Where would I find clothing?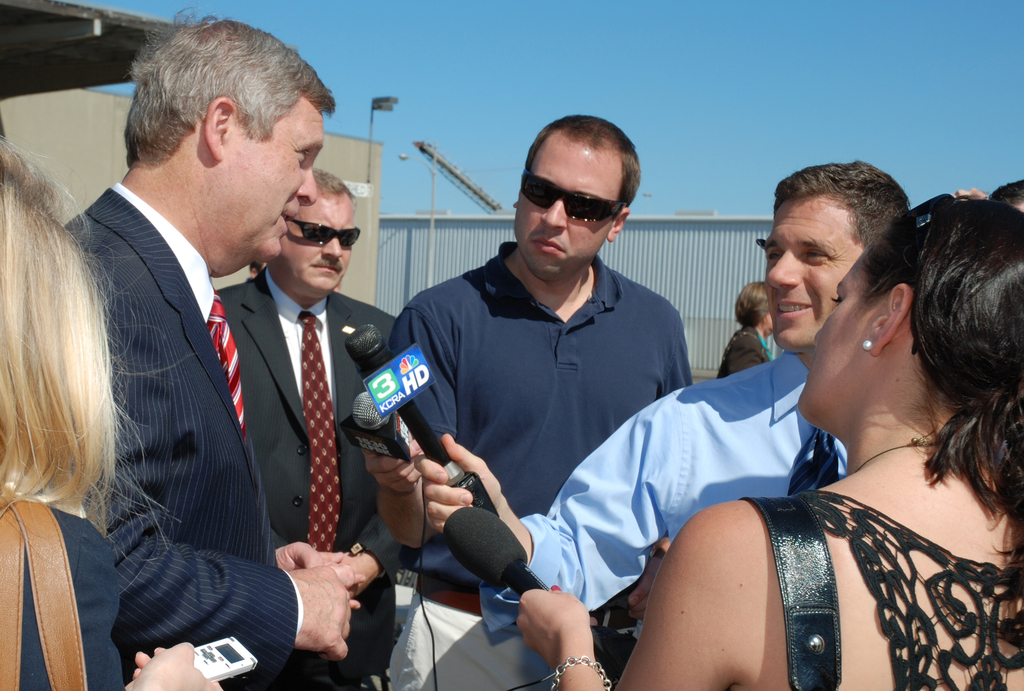
At [373, 230, 693, 690].
